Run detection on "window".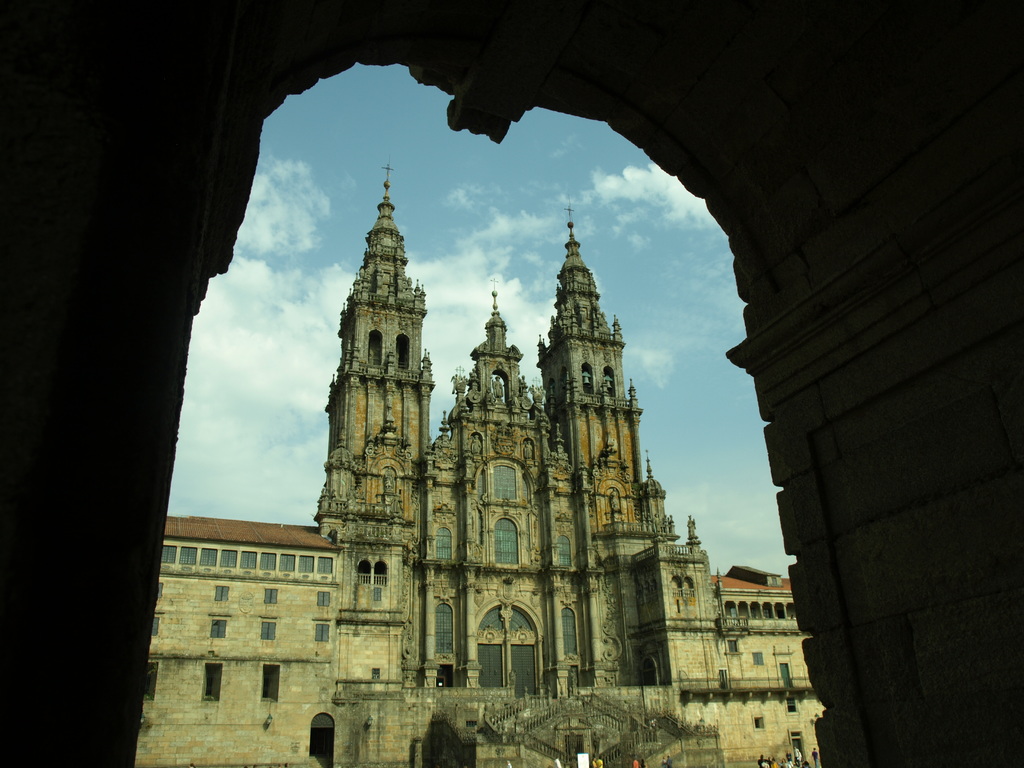
Result: (436, 600, 458, 654).
